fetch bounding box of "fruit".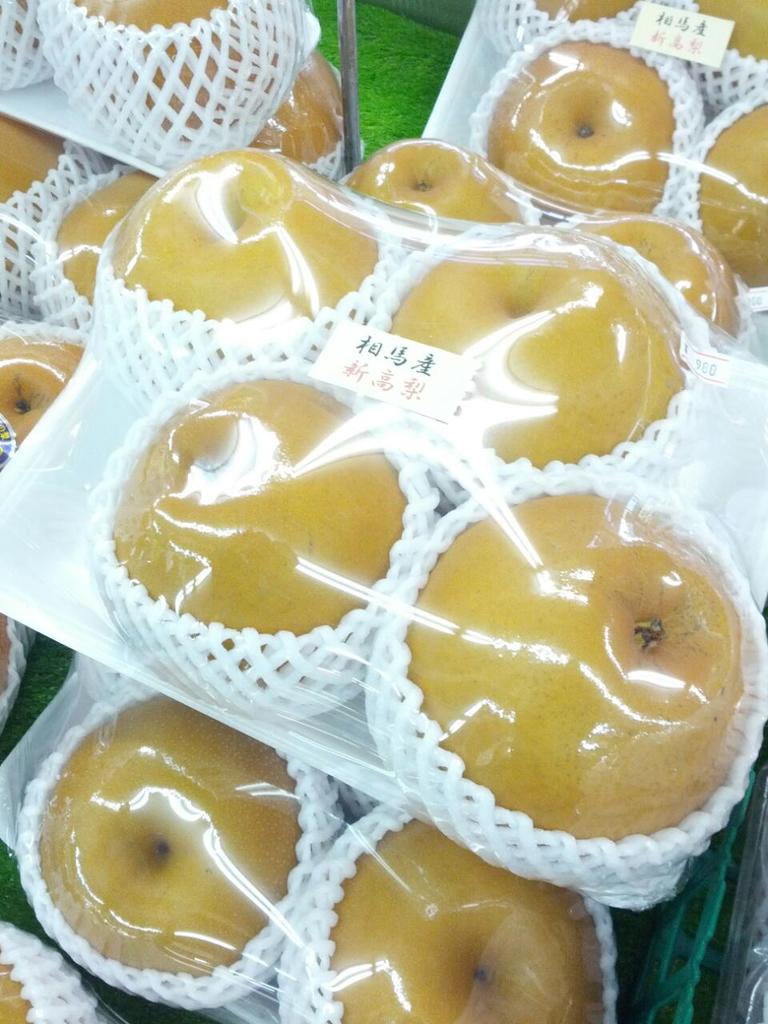
Bbox: 477 0 697 61.
